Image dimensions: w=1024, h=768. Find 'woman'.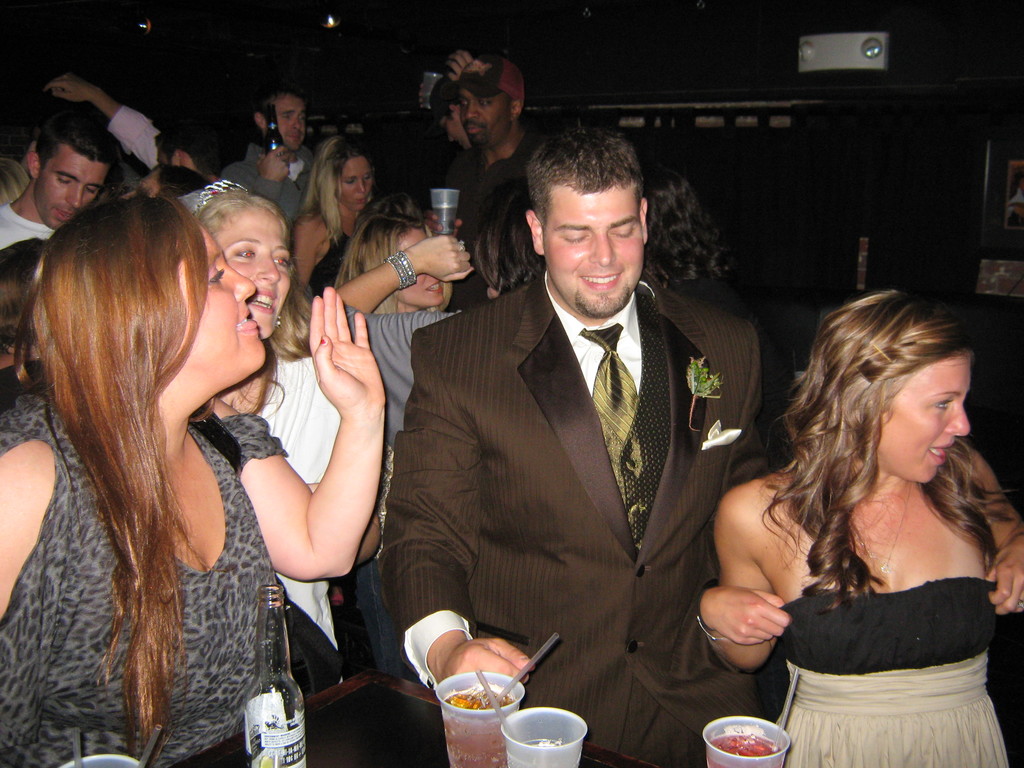
{"left": 179, "top": 179, "right": 382, "bottom": 698}.
